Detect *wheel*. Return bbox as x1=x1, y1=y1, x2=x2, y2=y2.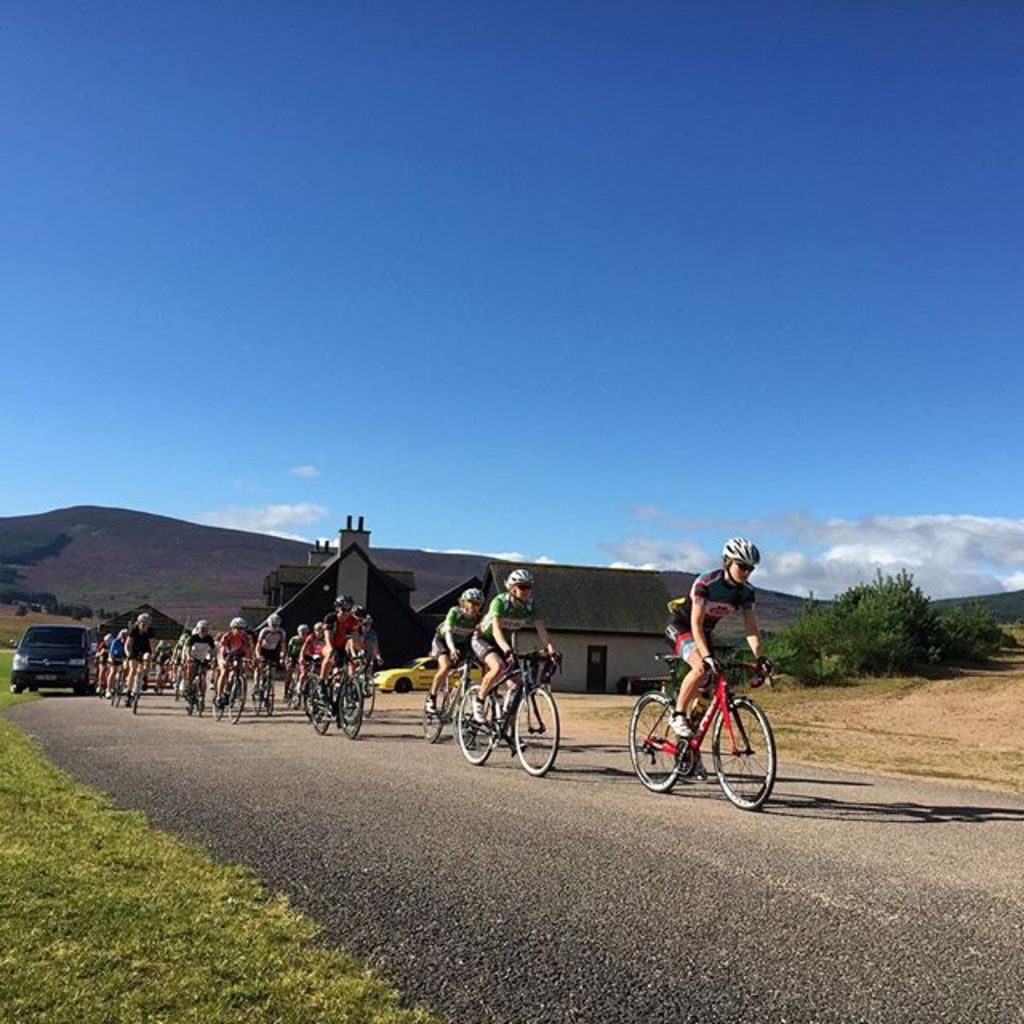
x1=288, y1=678, x2=302, y2=706.
